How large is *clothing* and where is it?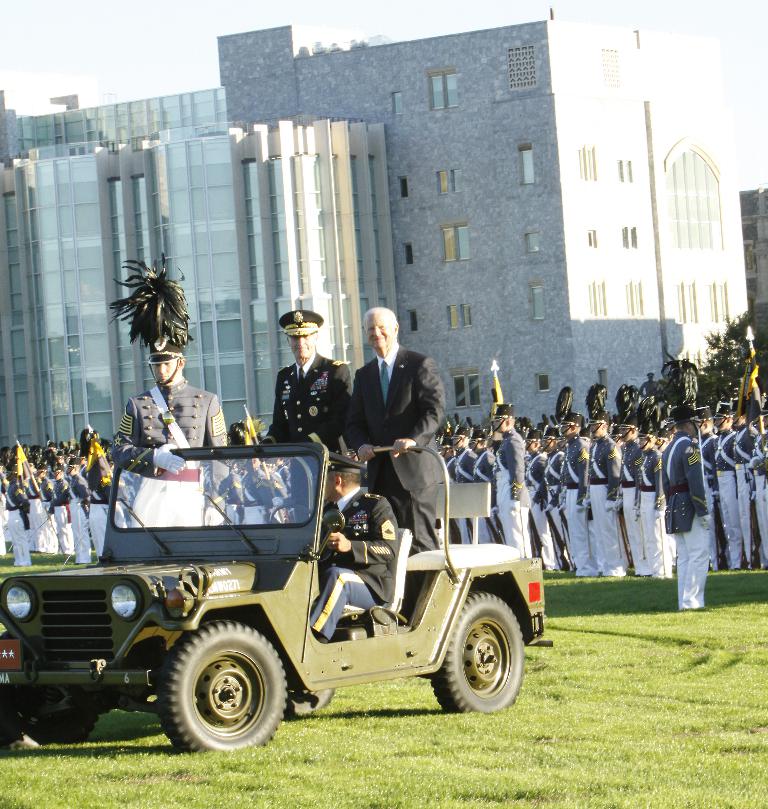
Bounding box: <box>311,485,409,636</box>.
